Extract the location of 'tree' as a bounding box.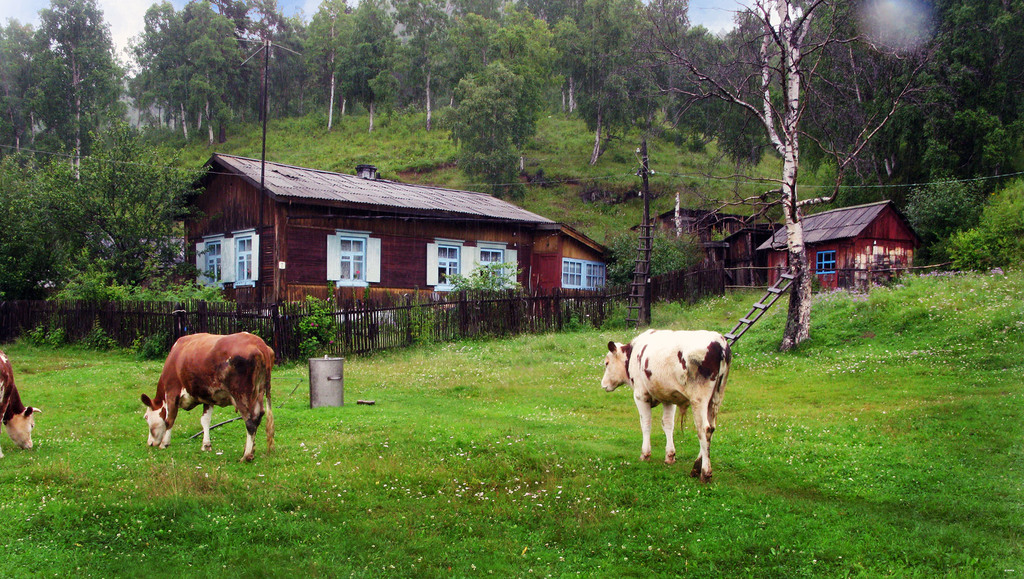
crop(305, 0, 419, 148).
